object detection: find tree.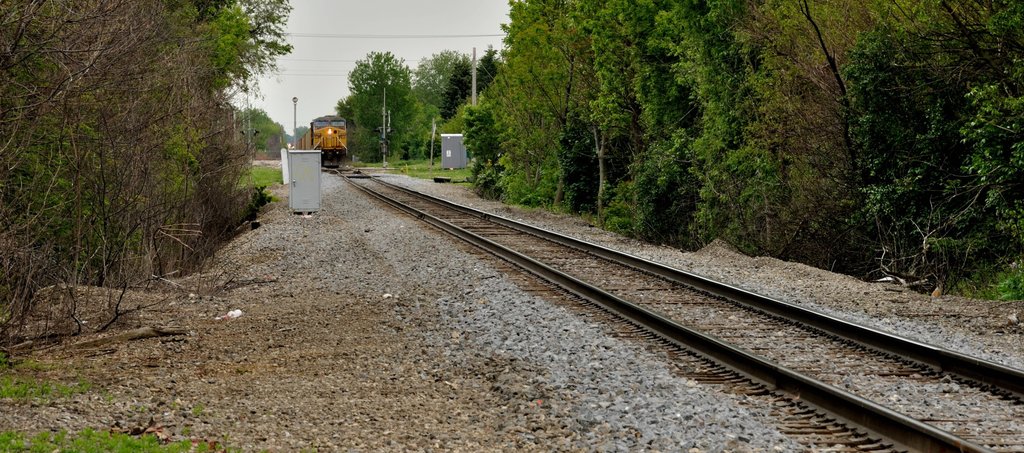
[left=471, top=41, right=496, bottom=97].
